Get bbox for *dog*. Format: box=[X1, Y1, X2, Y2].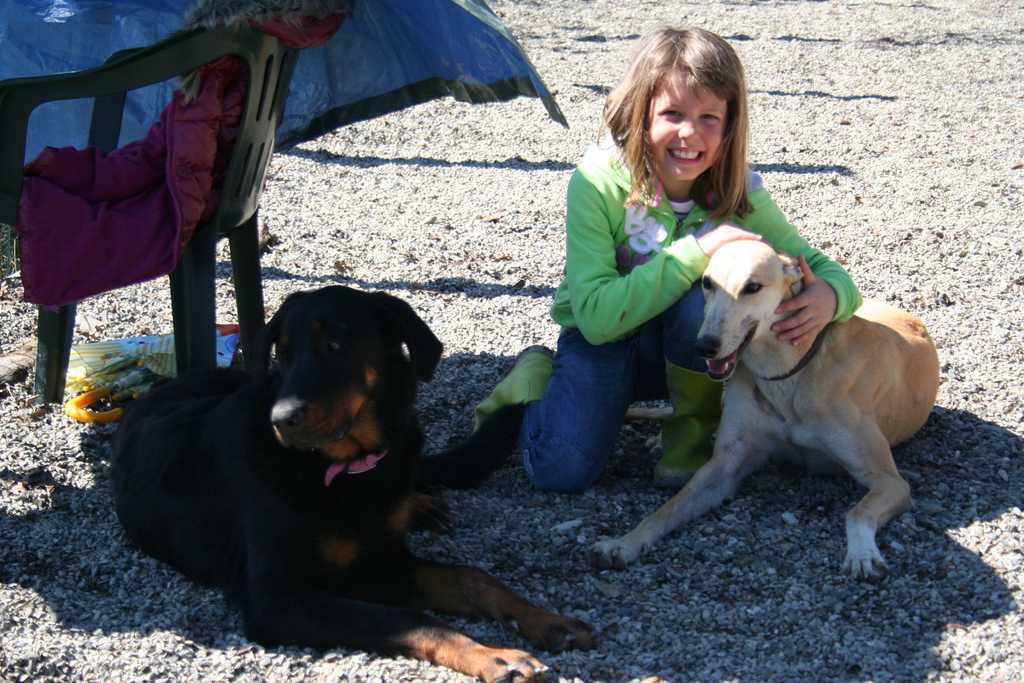
box=[587, 236, 941, 583].
